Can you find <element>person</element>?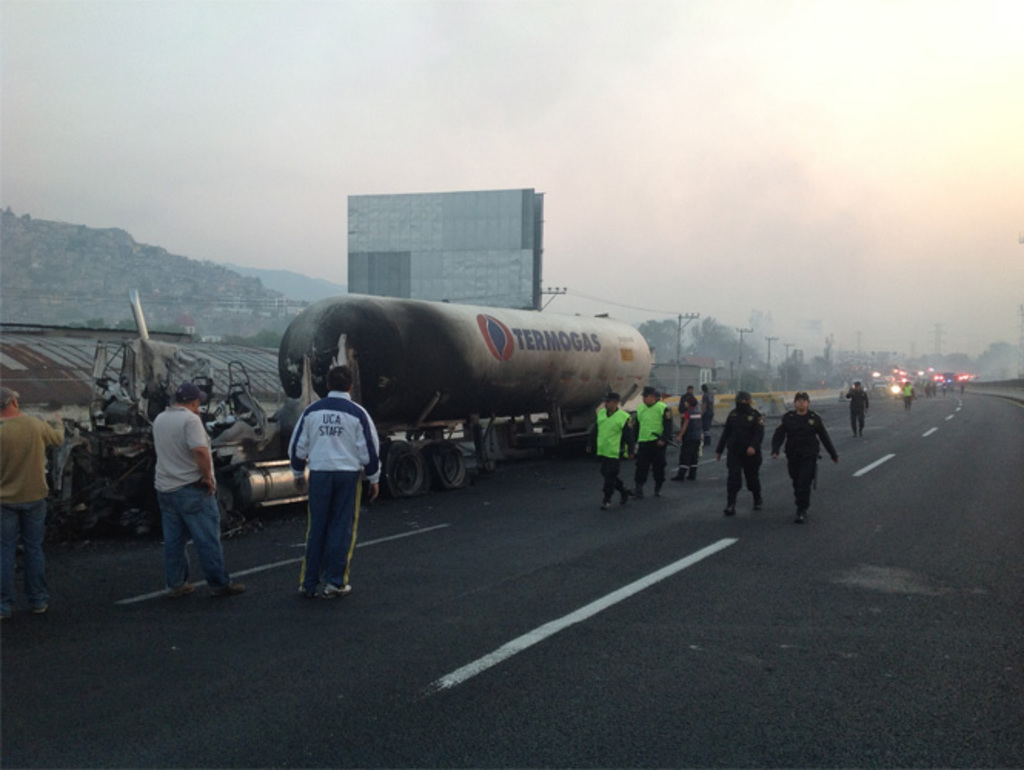
Yes, bounding box: bbox=[929, 382, 936, 399].
